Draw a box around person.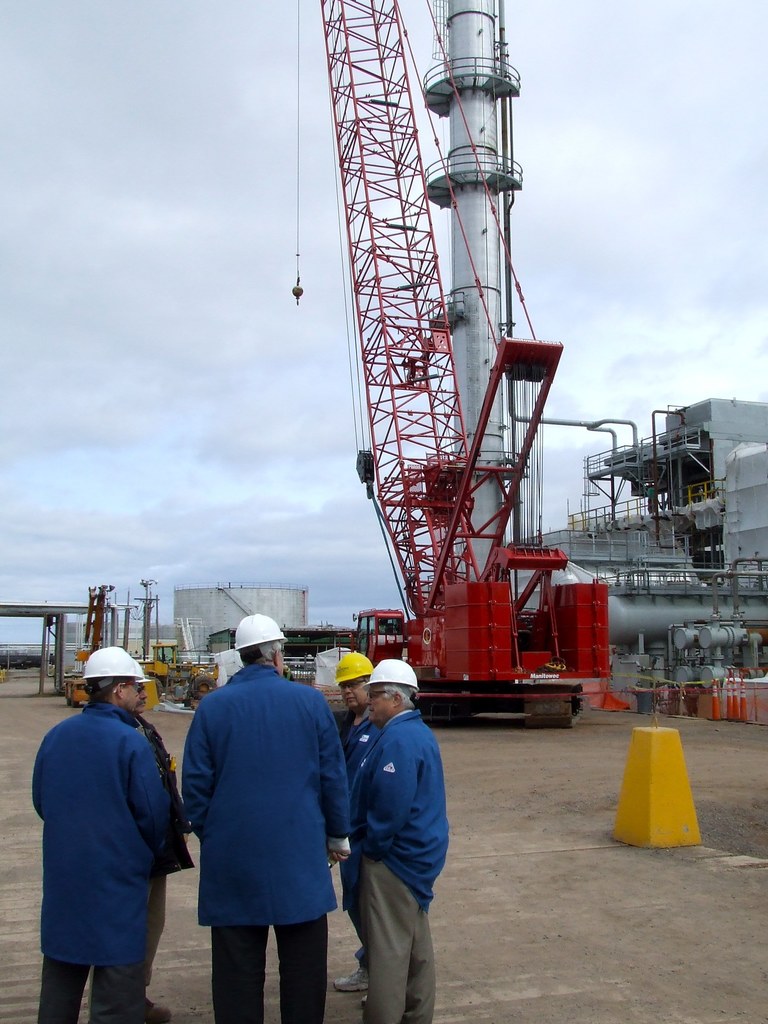
bbox=(182, 610, 351, 1023).
